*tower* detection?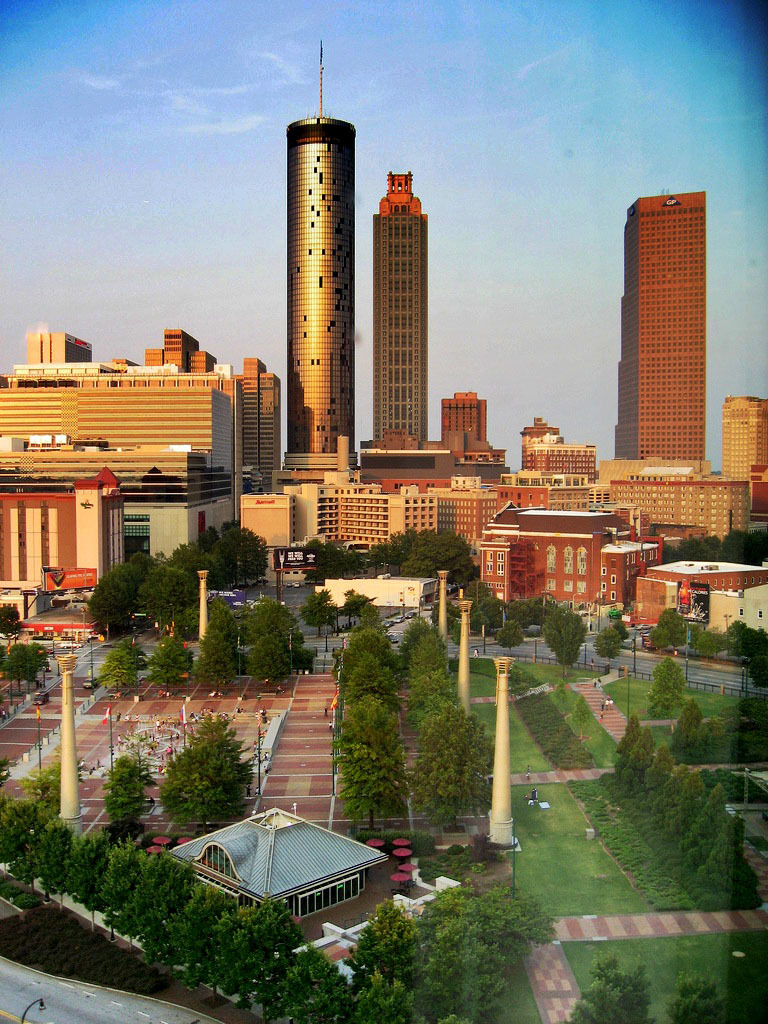
region(358, 157, 451, 459)
